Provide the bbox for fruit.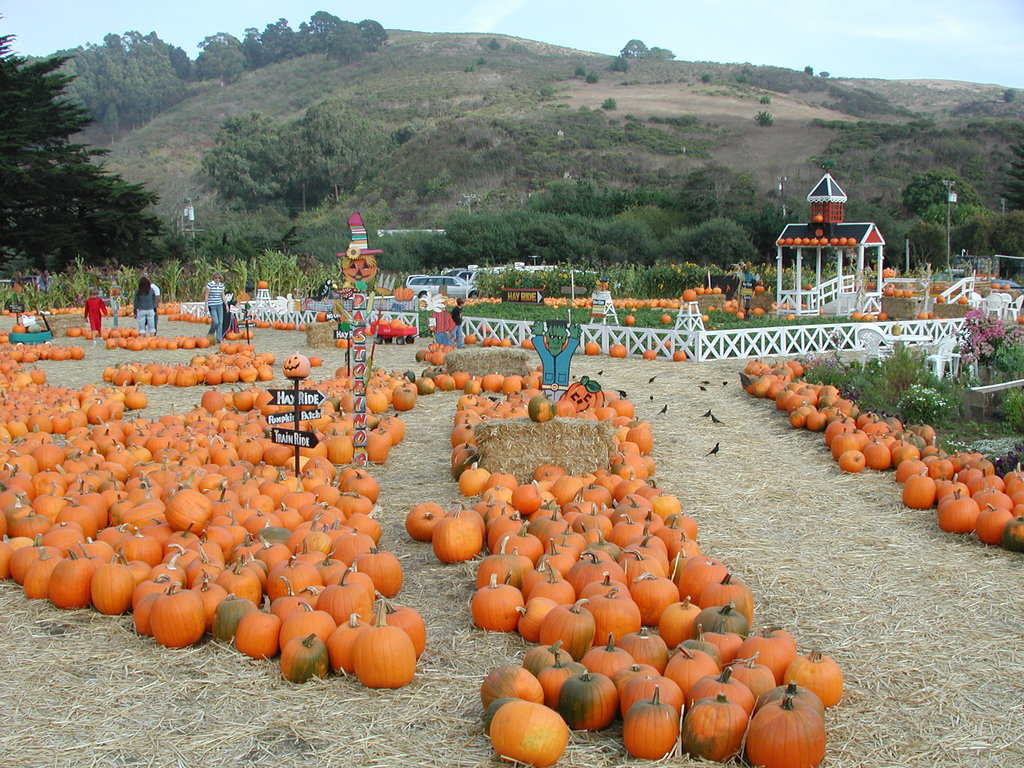
754,285,766,295.
